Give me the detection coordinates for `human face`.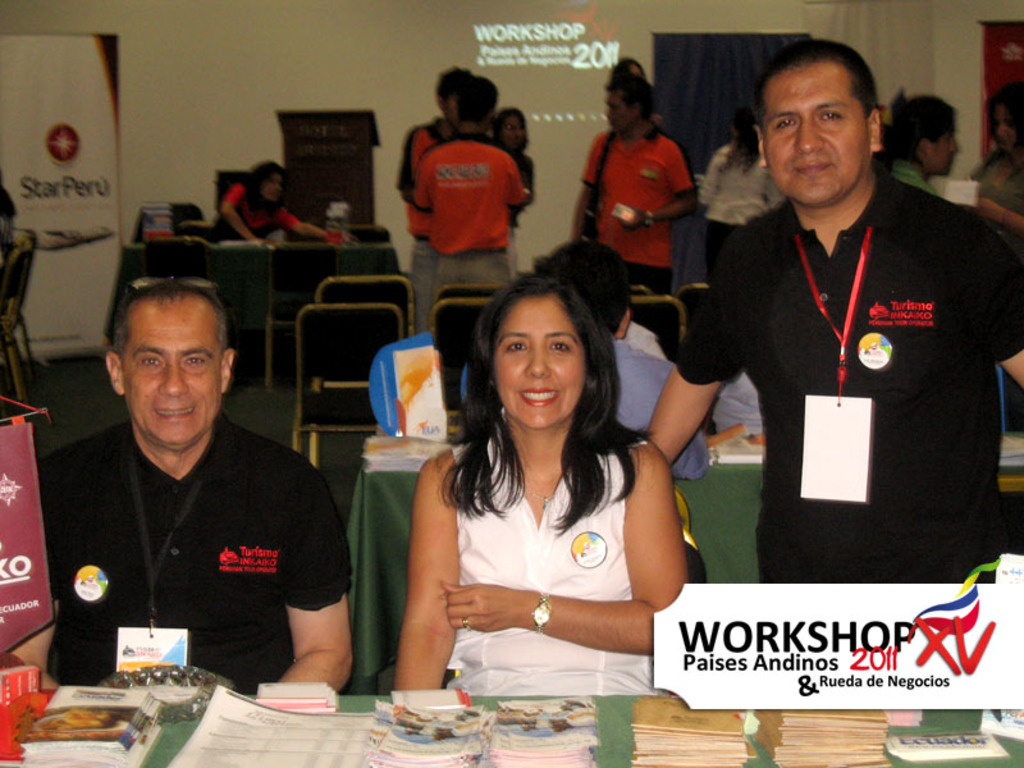
x1=494, y1=298, x2=585, y2=426.
